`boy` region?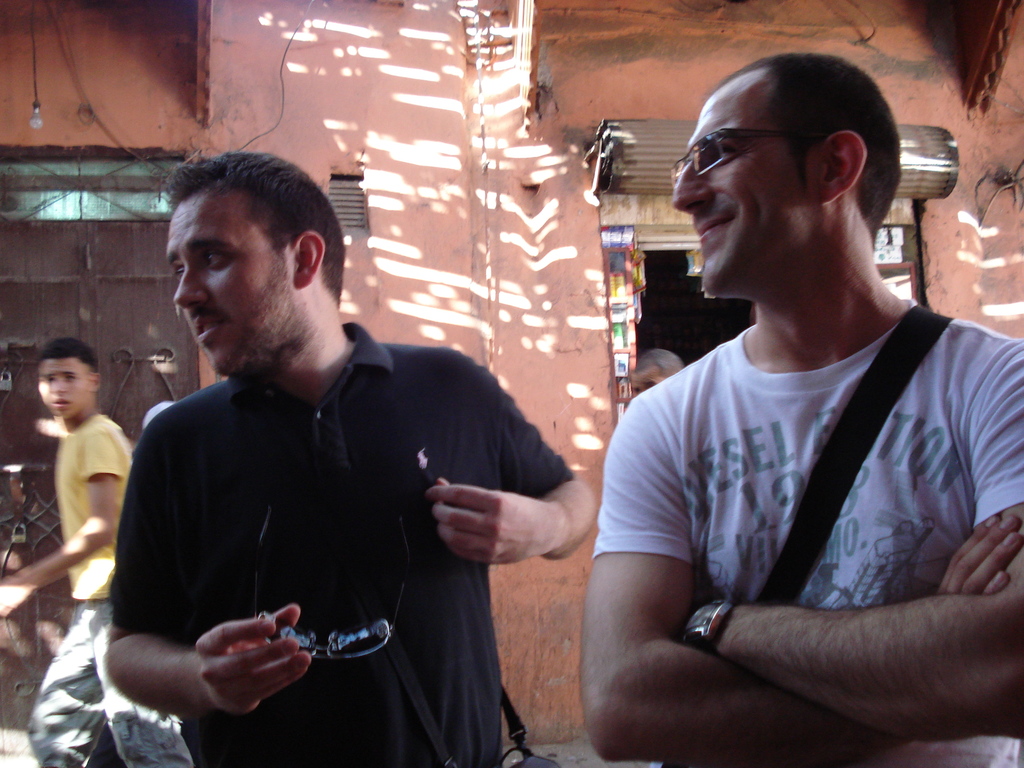
(left=3, top=337, right=127, bottom=662)
